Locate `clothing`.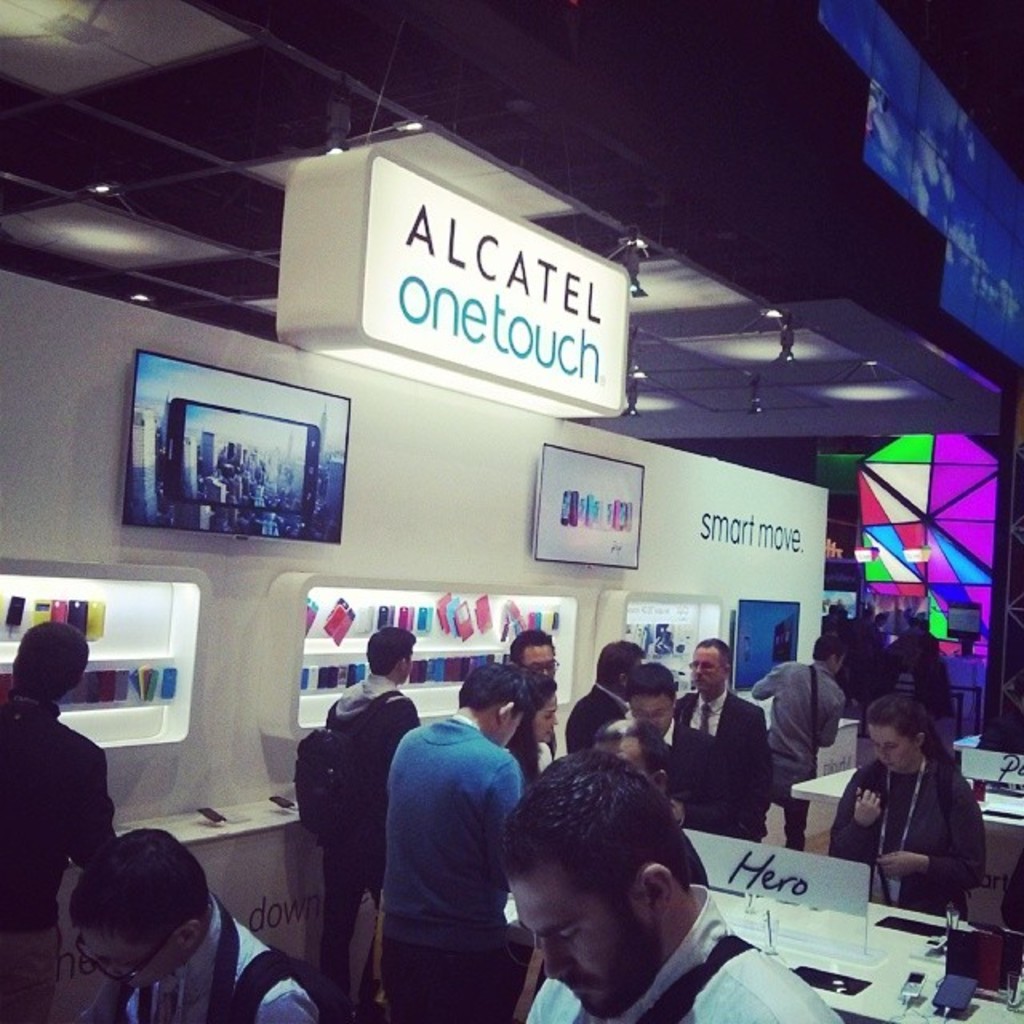
Bounding box: detection(510, 739, 560, 776).
